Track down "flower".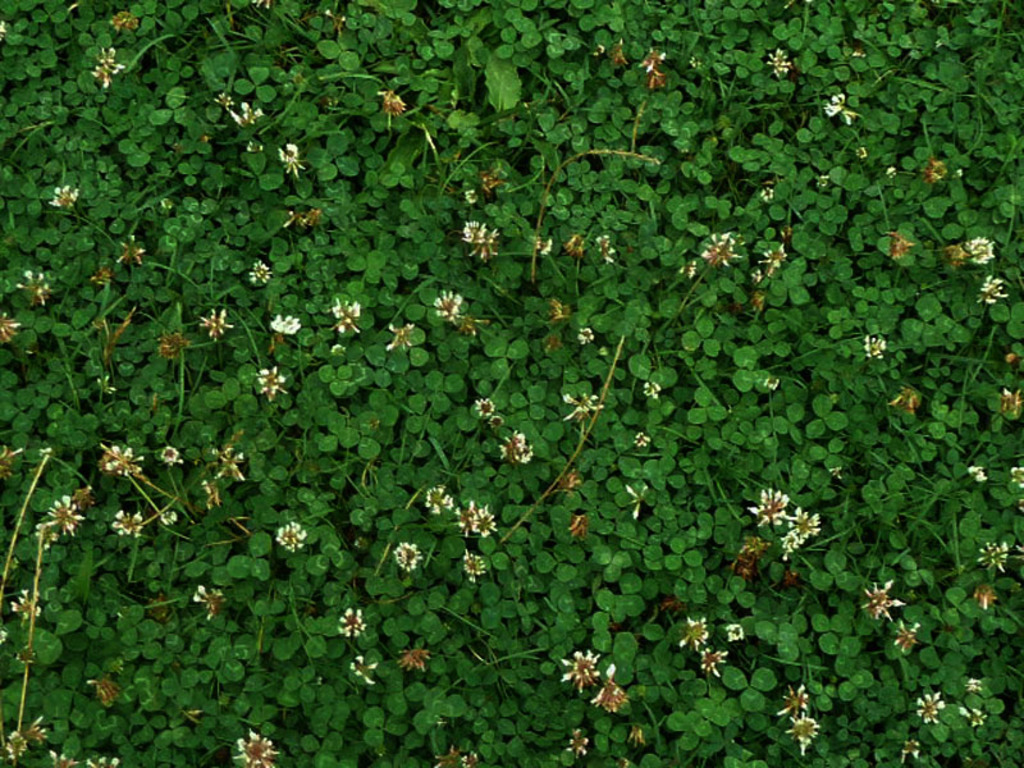
Tracked to region(562, 726, 590, 759).
